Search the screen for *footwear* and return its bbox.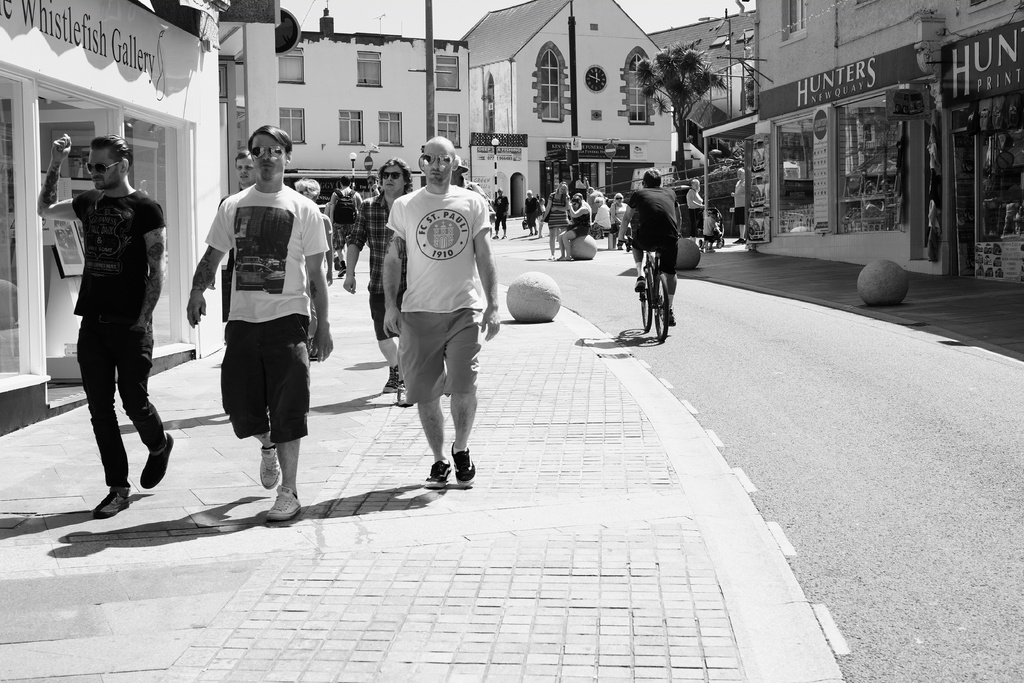
Found: [548, 255, 555, 261].
